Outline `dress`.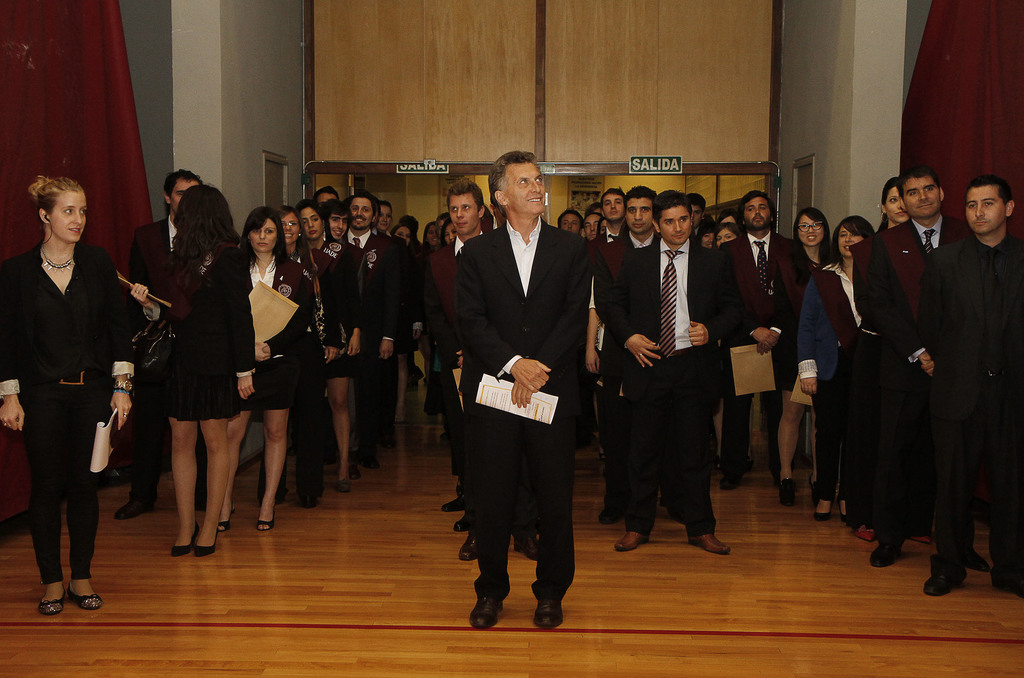
Outline: detection(161, 250, 255, 423).
